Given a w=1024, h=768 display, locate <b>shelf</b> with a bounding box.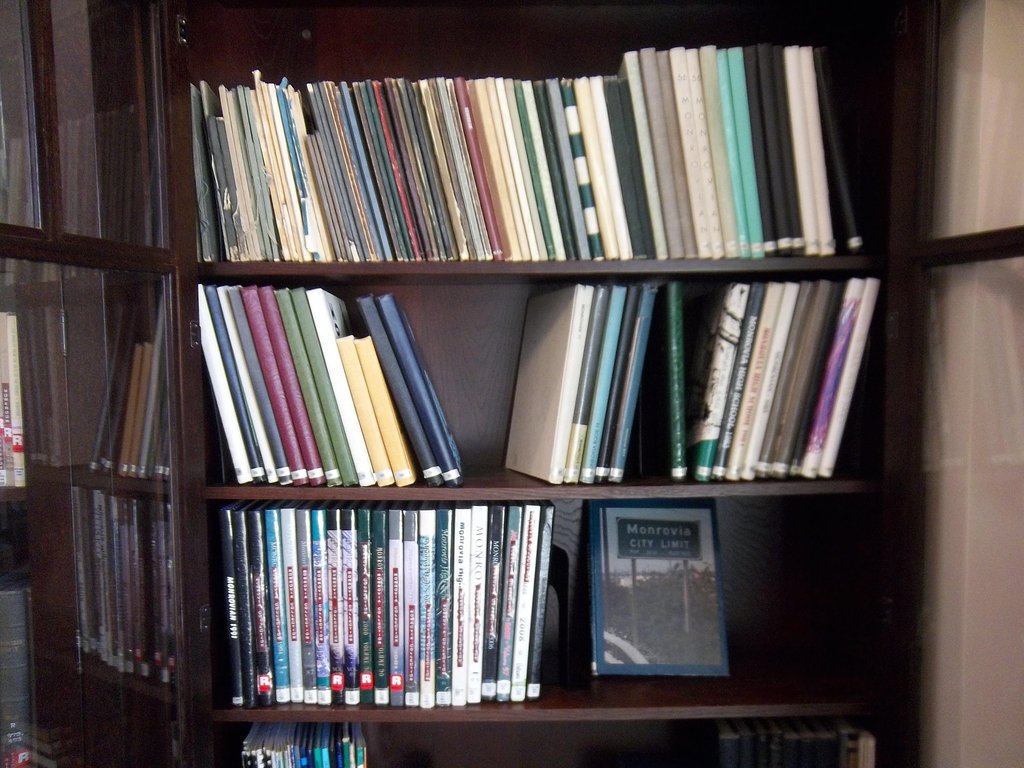
Located: select_region(192, 0, 891, 262).
